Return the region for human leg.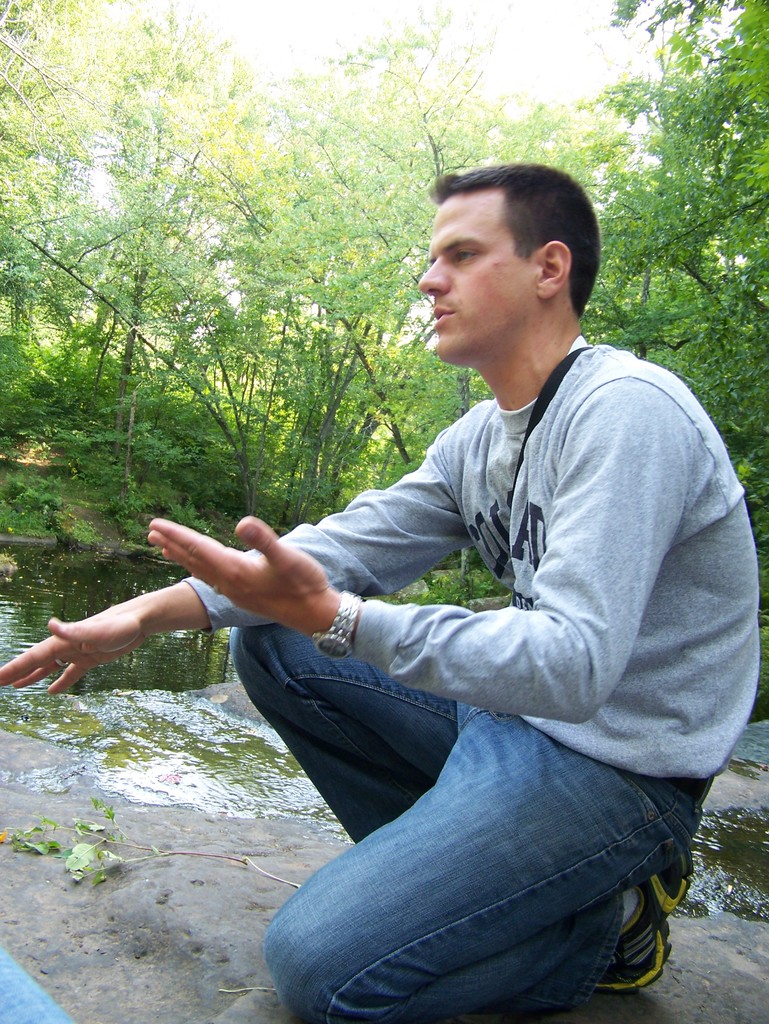
[225, 623, 688, 996].
